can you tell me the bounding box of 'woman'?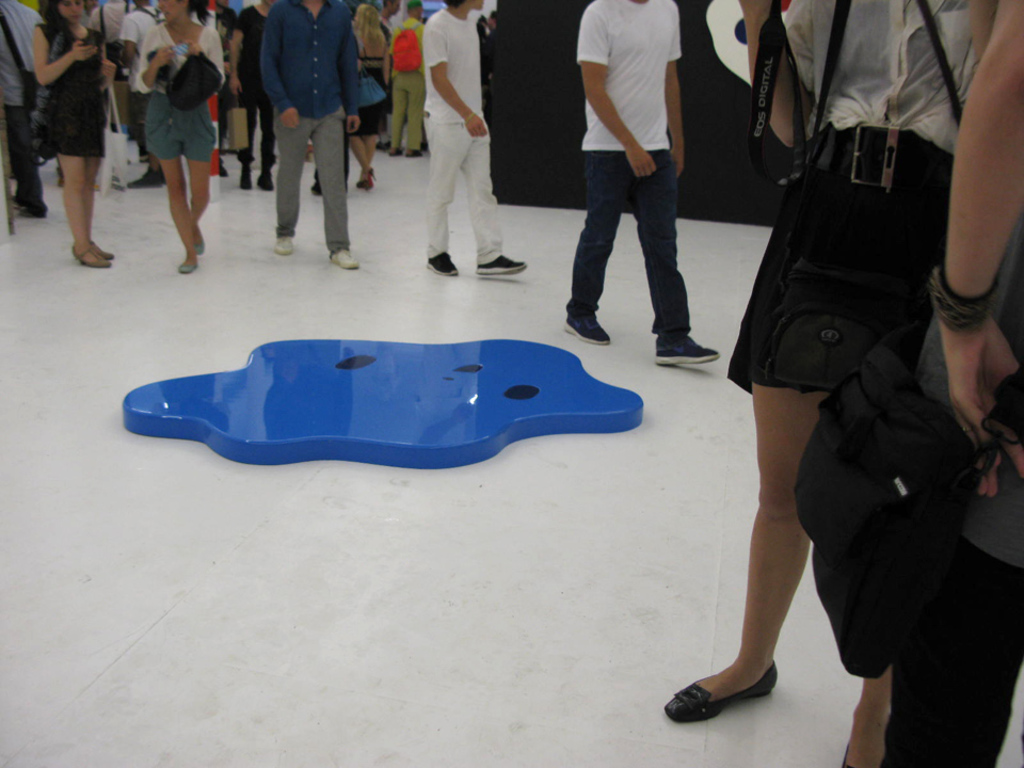
bbox=(348, 3, 401, 194).
